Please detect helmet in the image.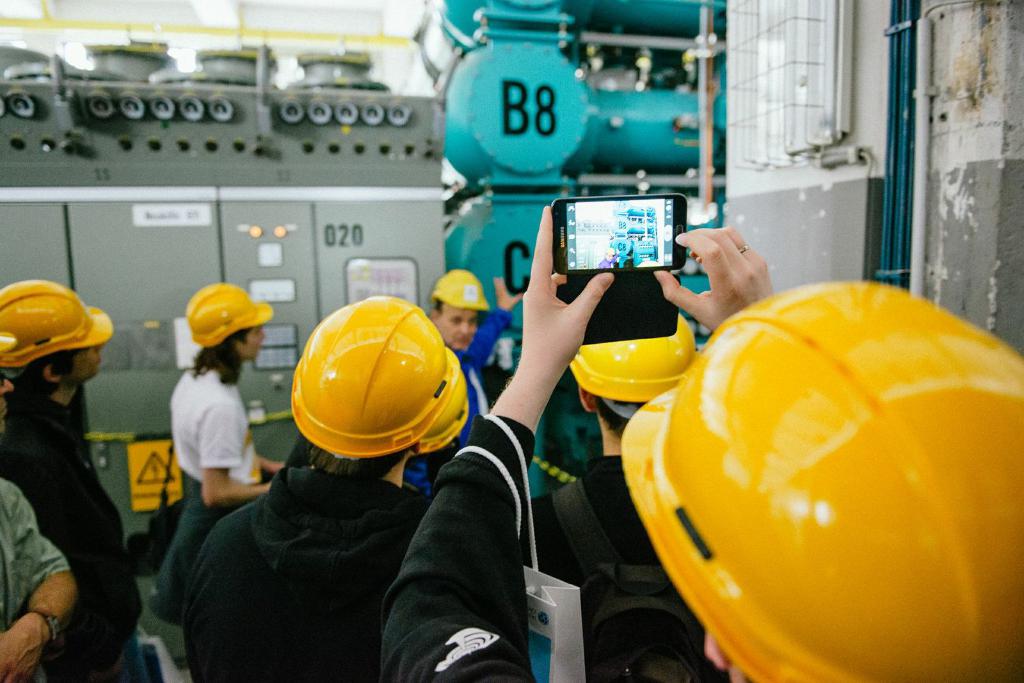
bbox=(287, 293, 462, 461).
